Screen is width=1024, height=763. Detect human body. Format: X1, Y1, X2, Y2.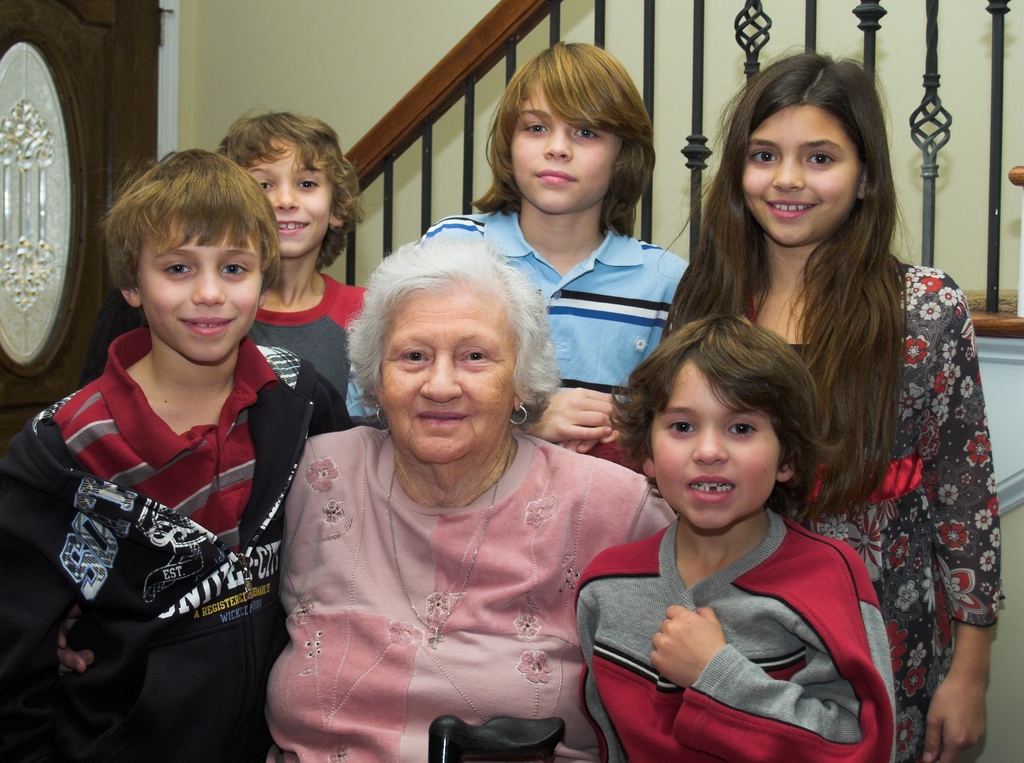
577, 306, 898, 762.
